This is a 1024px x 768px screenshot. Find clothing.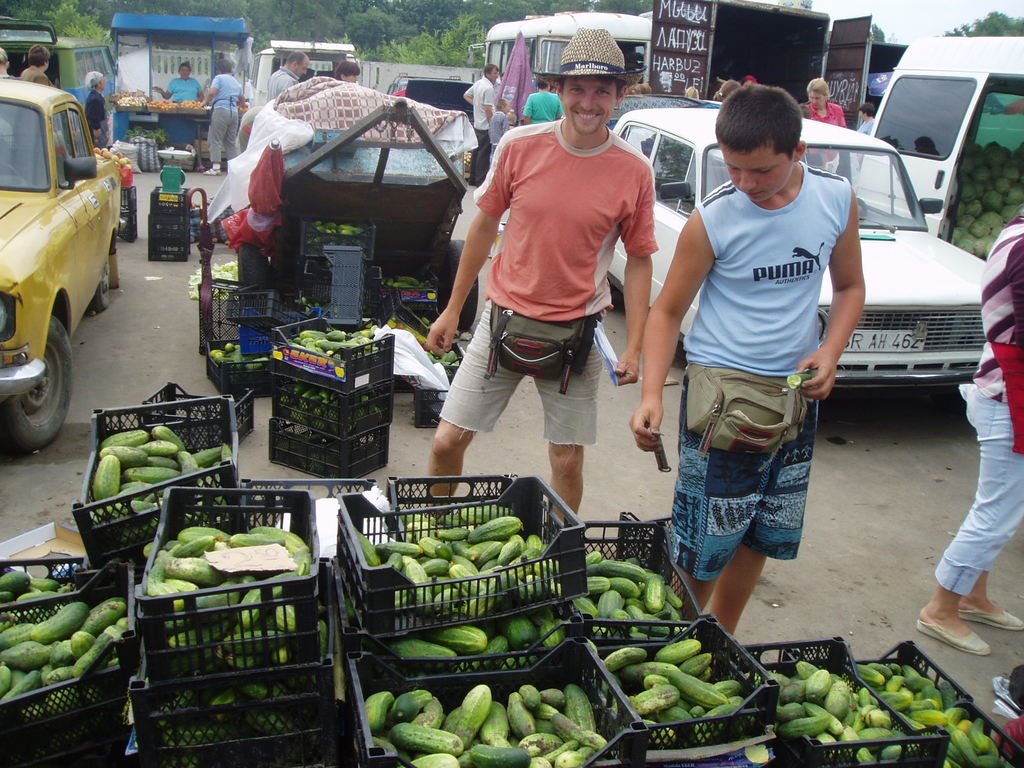
Bounding box: <region>206, 70, 244, 166</region>.
